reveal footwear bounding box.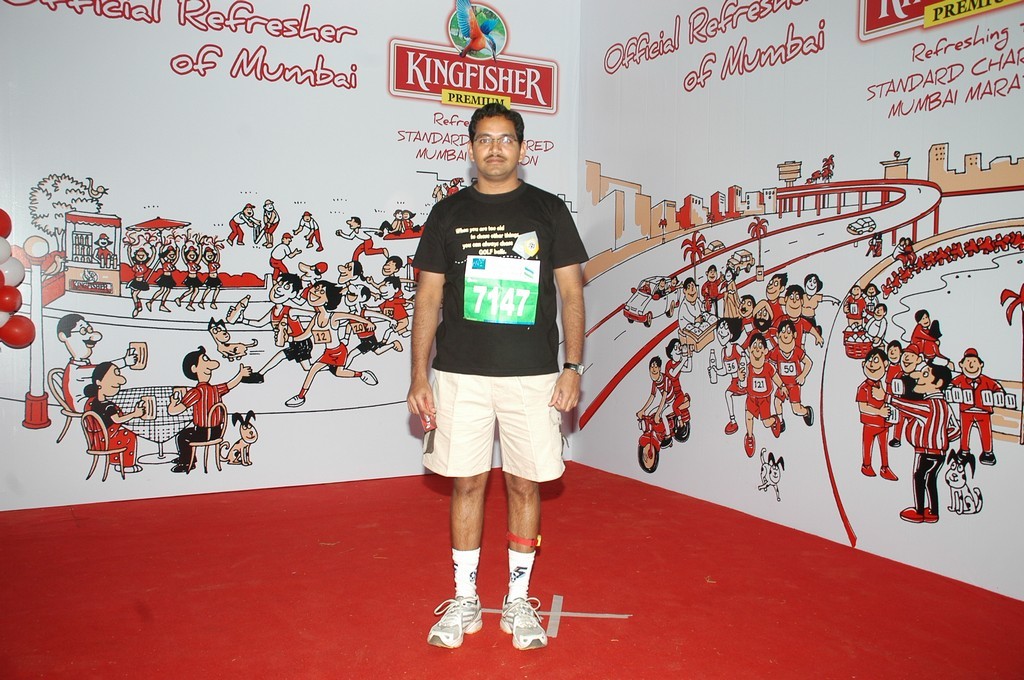
Revealed: x1=979 y1=452 x2=995 y2=464.
